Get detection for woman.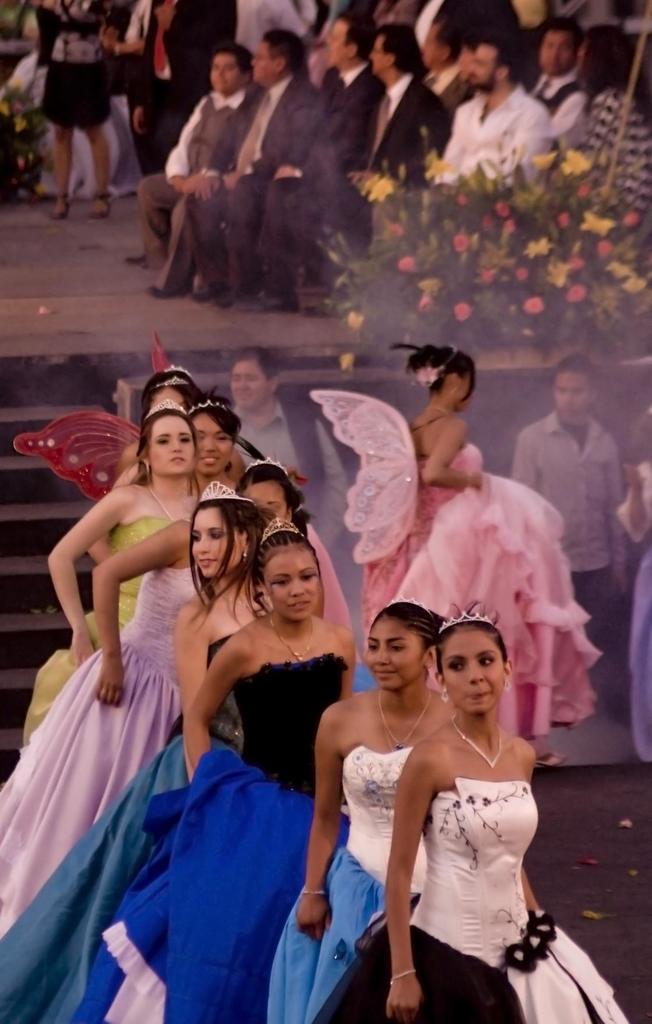
Detection: BBox(397, 609, 570, 1020).
